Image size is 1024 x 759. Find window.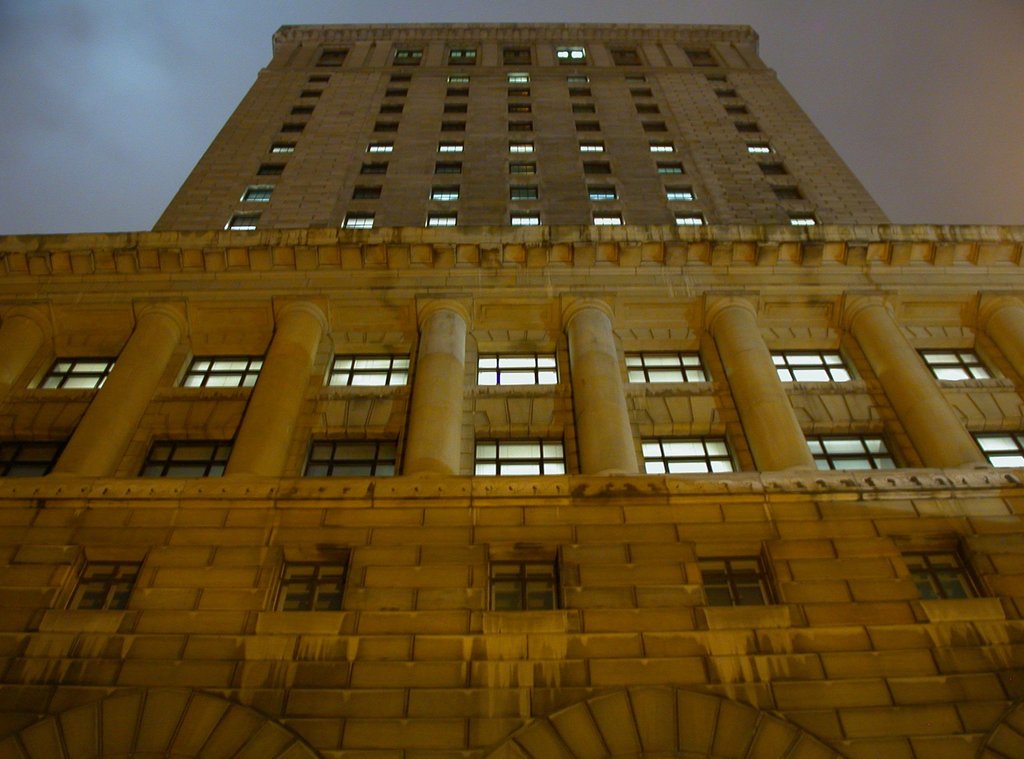
510,140,534,157.
